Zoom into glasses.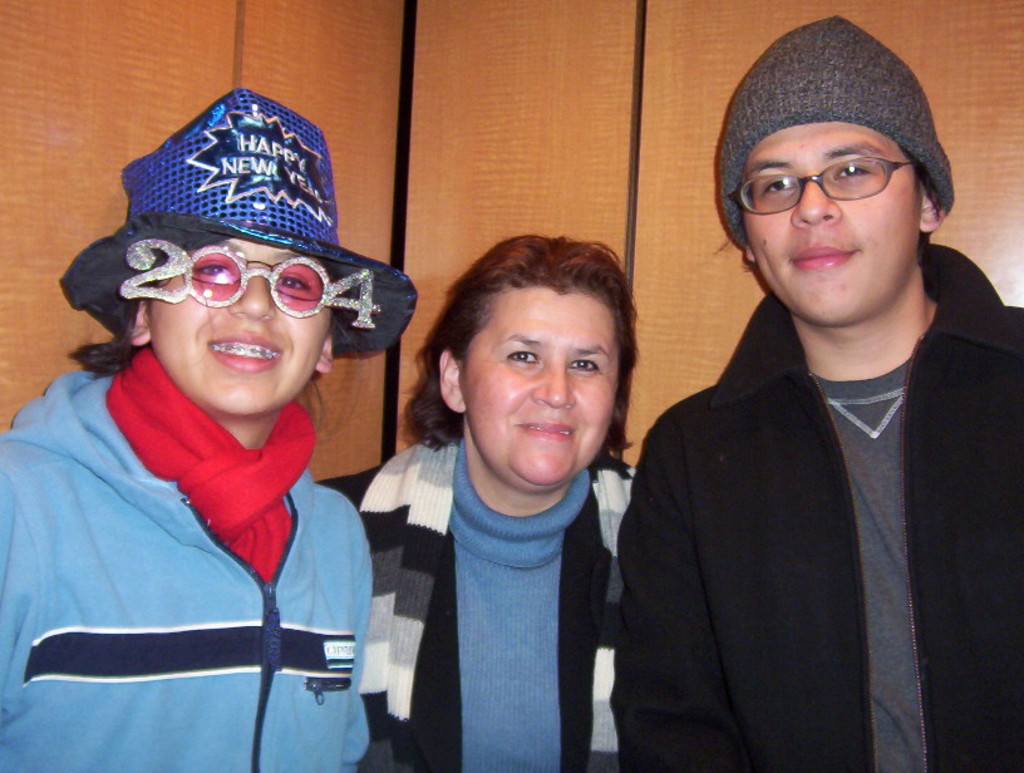
Zoom target: Rect(752, 136, 930, 200).
